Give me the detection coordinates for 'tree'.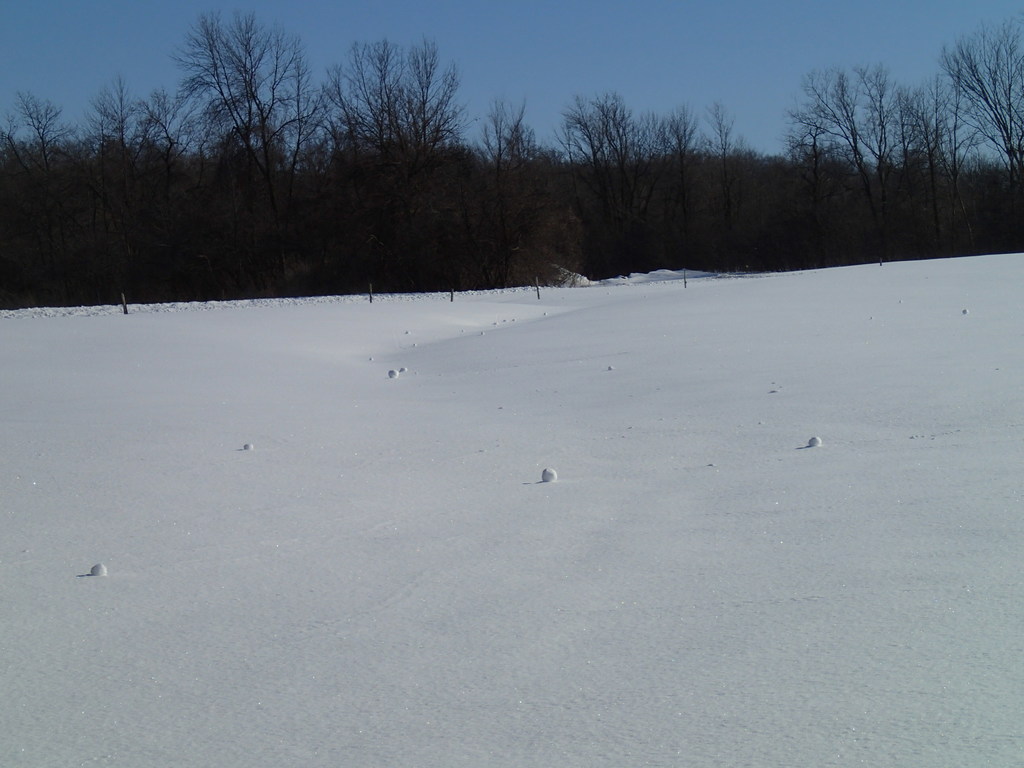
<bbox>0, 4, 1023, 305</bbox>.
